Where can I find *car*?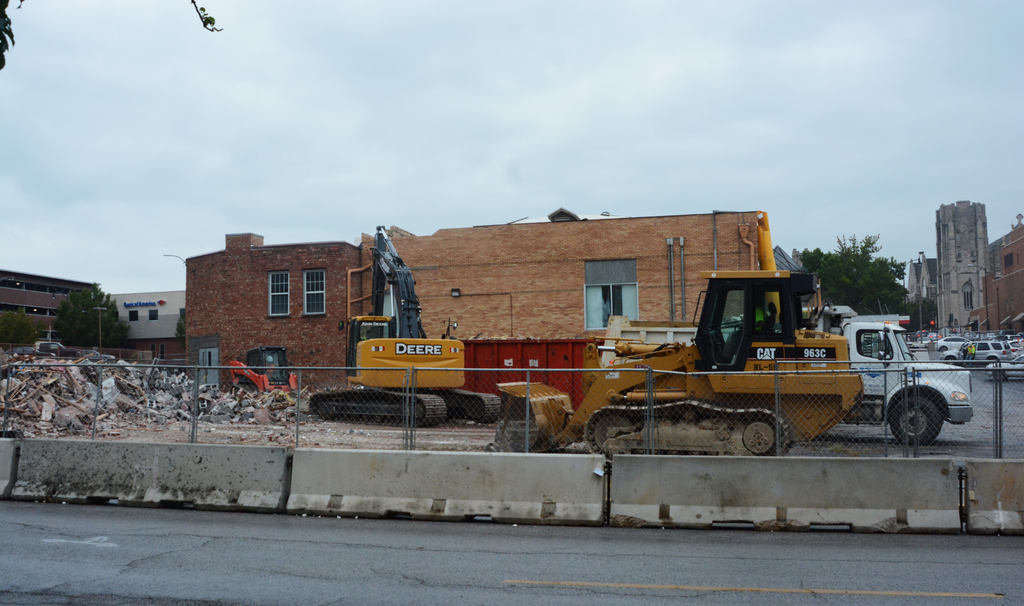
You can find it at [941,342,1010,369].
